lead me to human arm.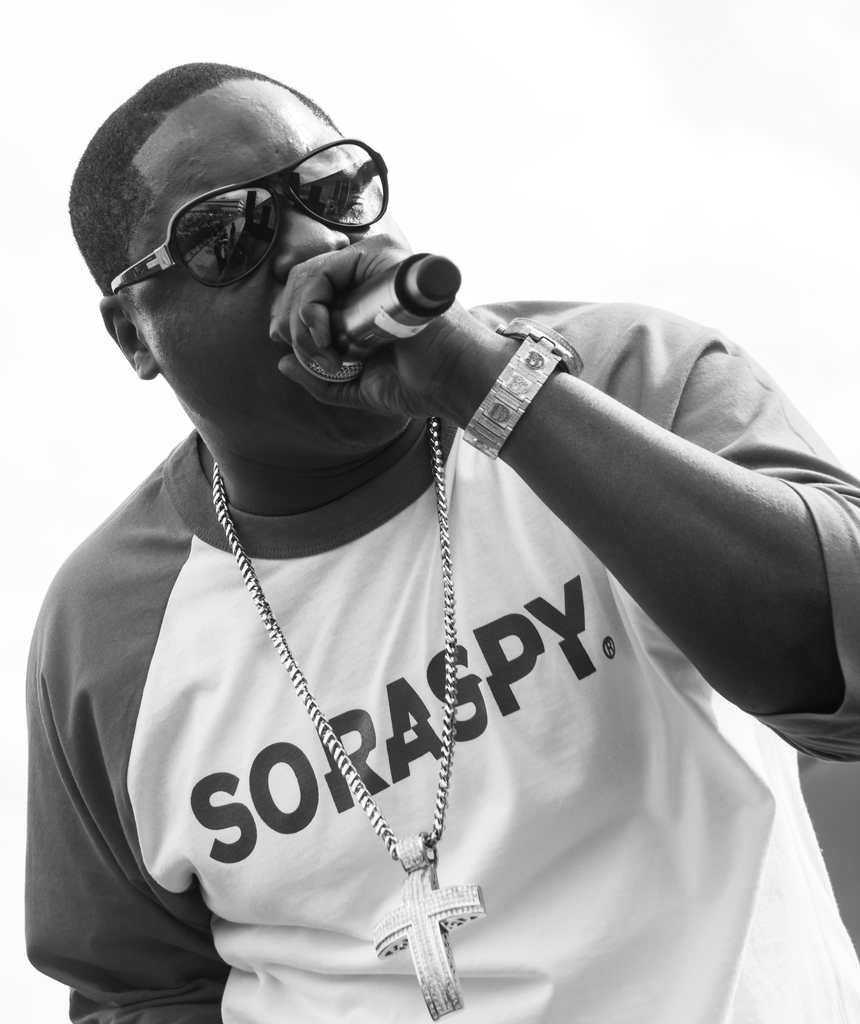
Lead to pyautogui.locateOnScreen(17, 552, 220, 1023).
